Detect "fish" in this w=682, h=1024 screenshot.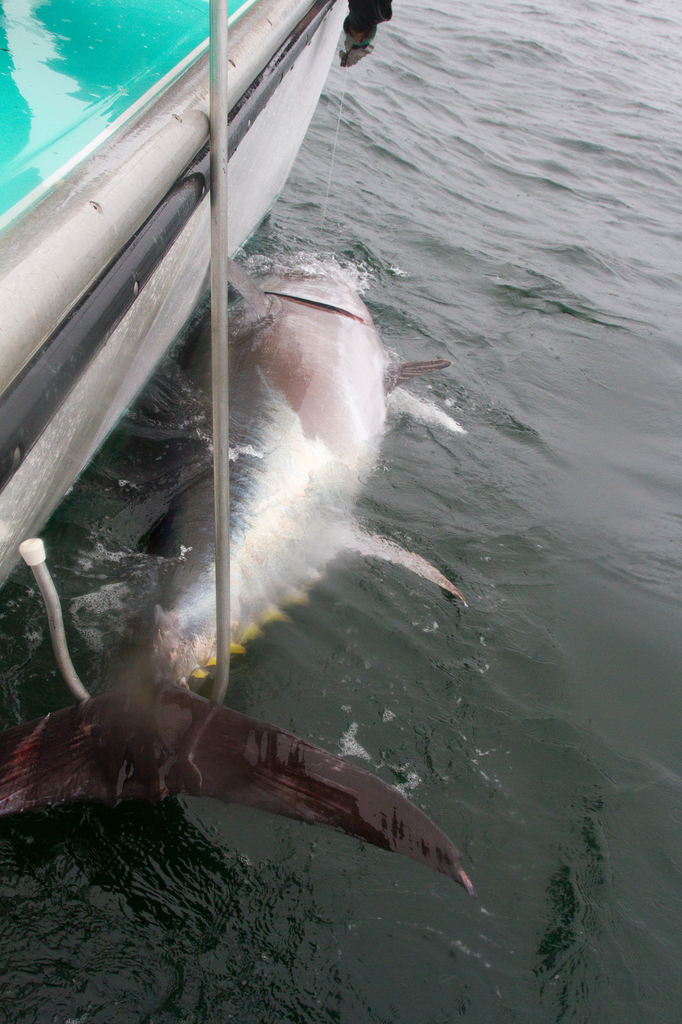
Detection: Rect(51, 102, 477, 853).
